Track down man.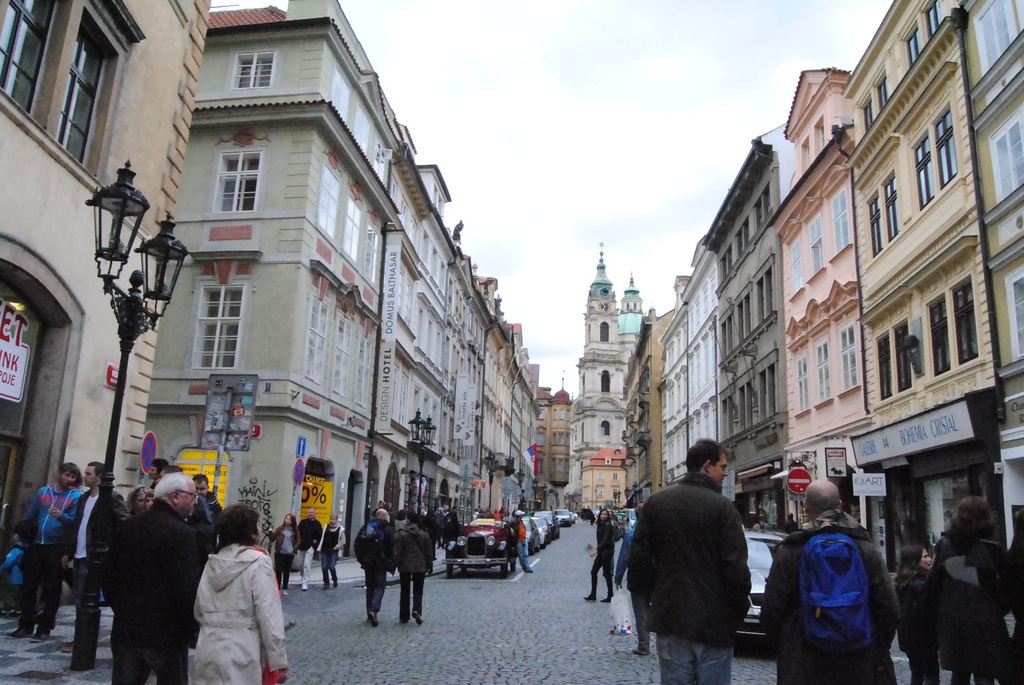
Tracked to (63, 455, 125, 672).
